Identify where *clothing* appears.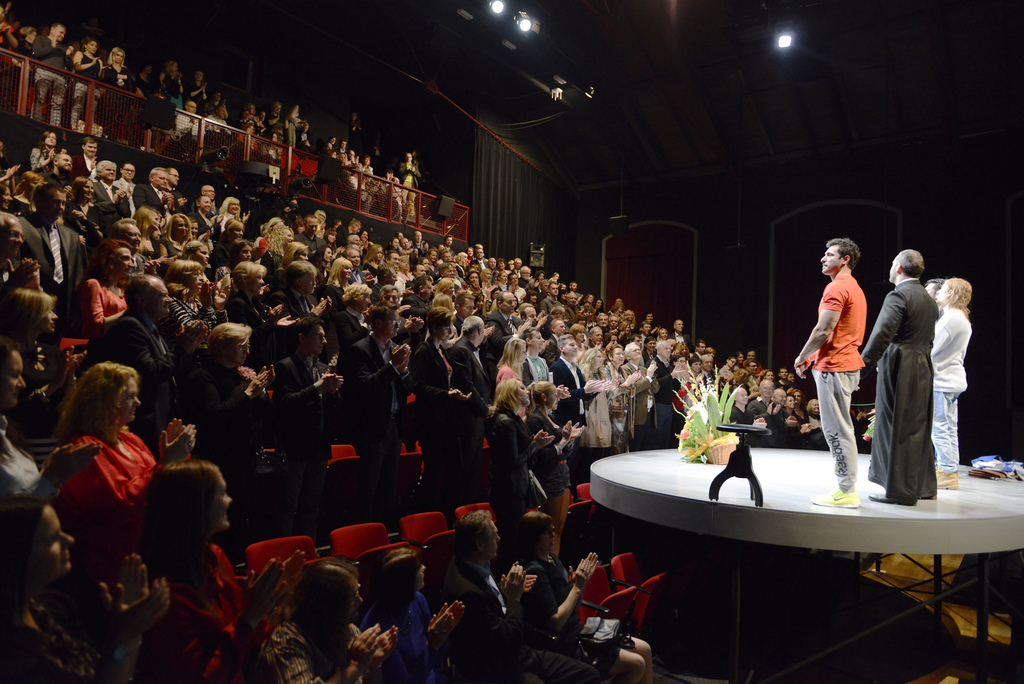
Appears at (867, 279, 940, 496).
